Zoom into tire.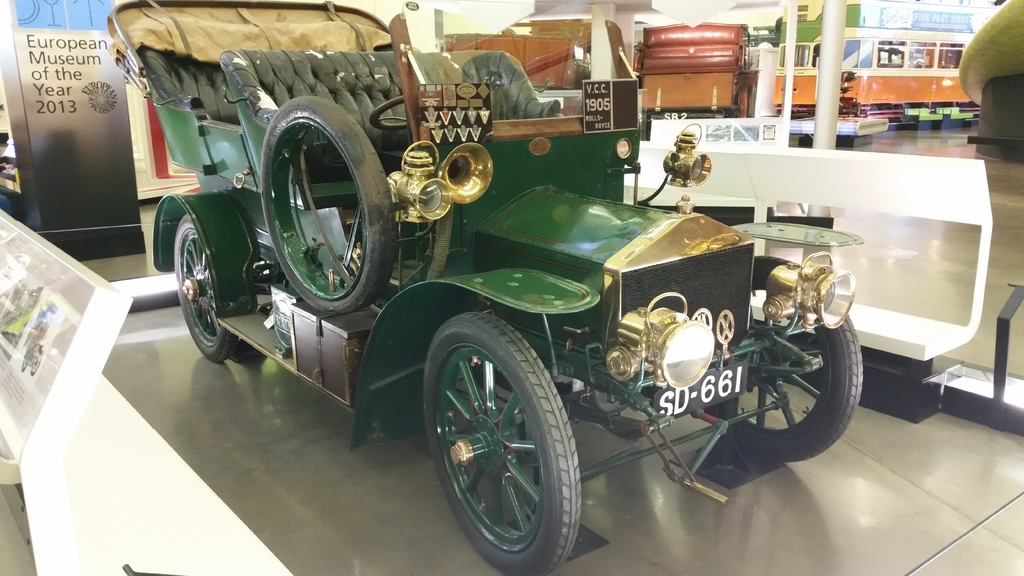
Zoom target: region(261, 94, 396, 309).
